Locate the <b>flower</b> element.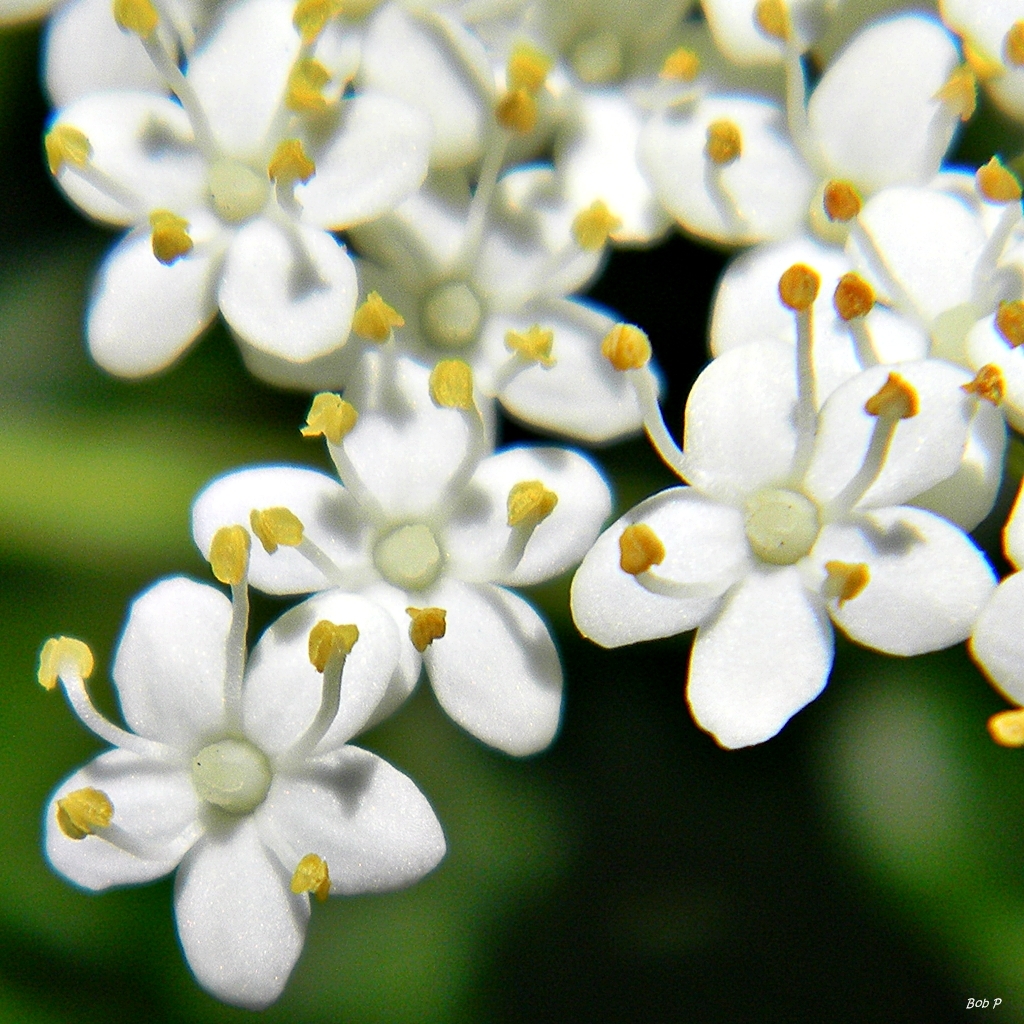
Element bbox: (left=44, top=585, right=468, bottom=979).
